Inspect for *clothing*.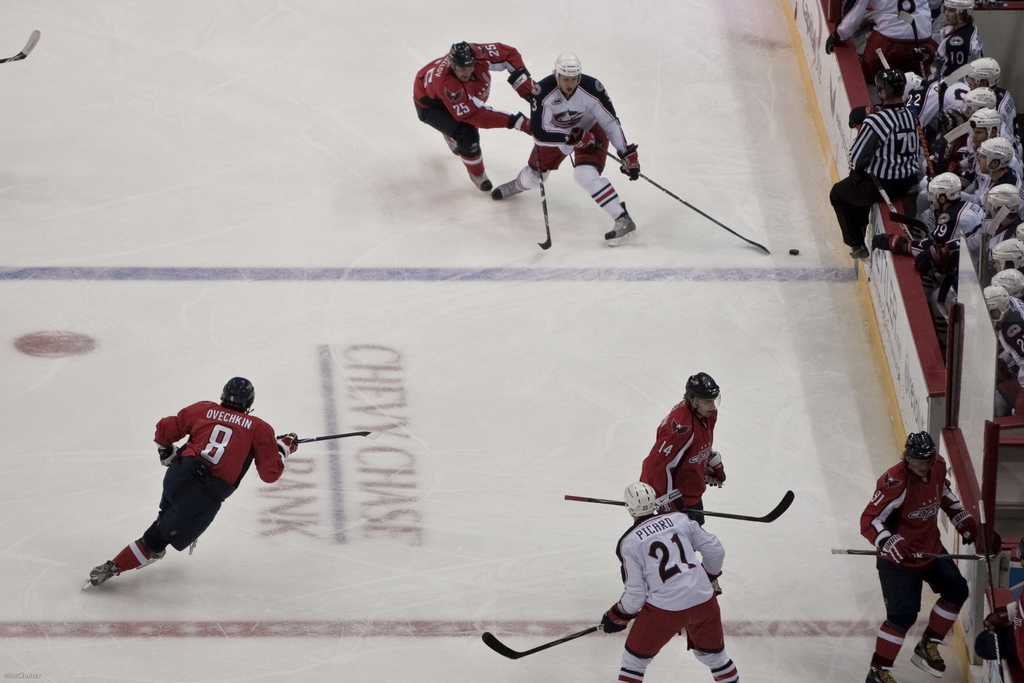
Inspection: (938,80,967,111).
